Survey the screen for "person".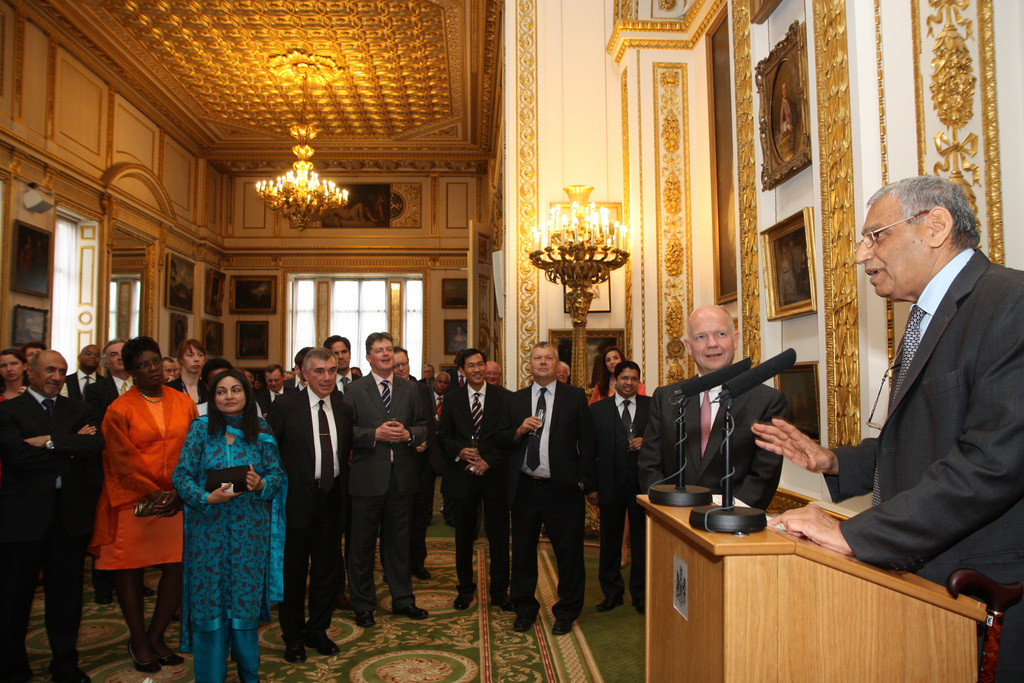
Survey found: pyautogui.locateOnScreen(273, 357, 356, 657).
